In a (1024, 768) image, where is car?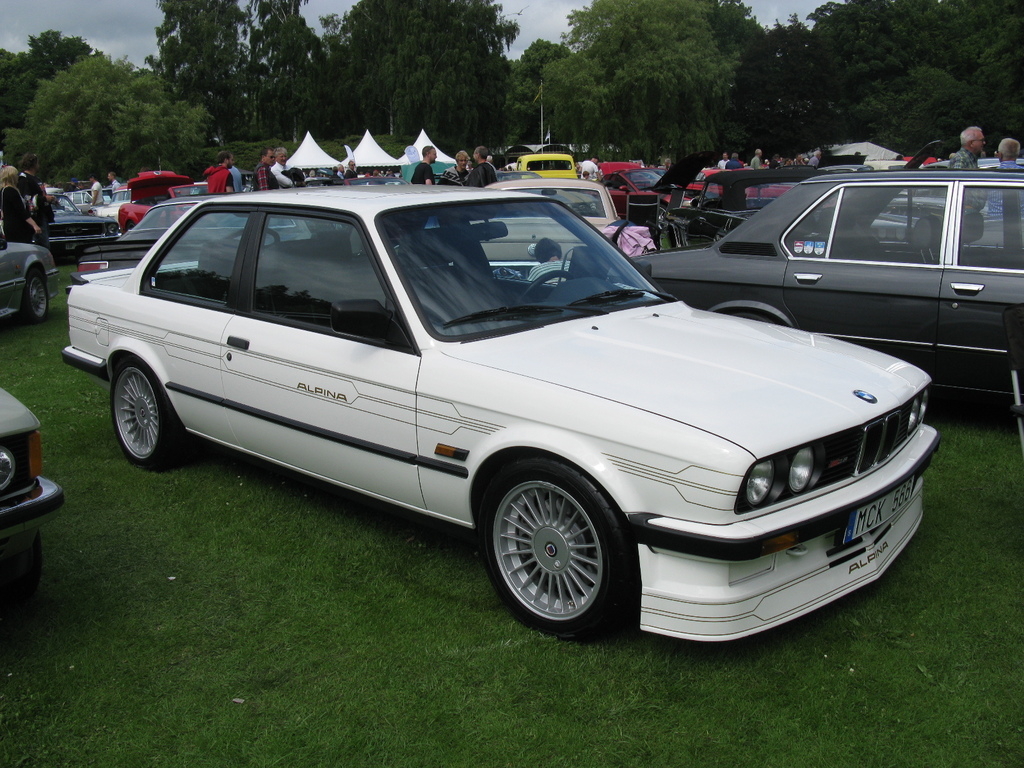
<box>67,198,308,277</box>.
